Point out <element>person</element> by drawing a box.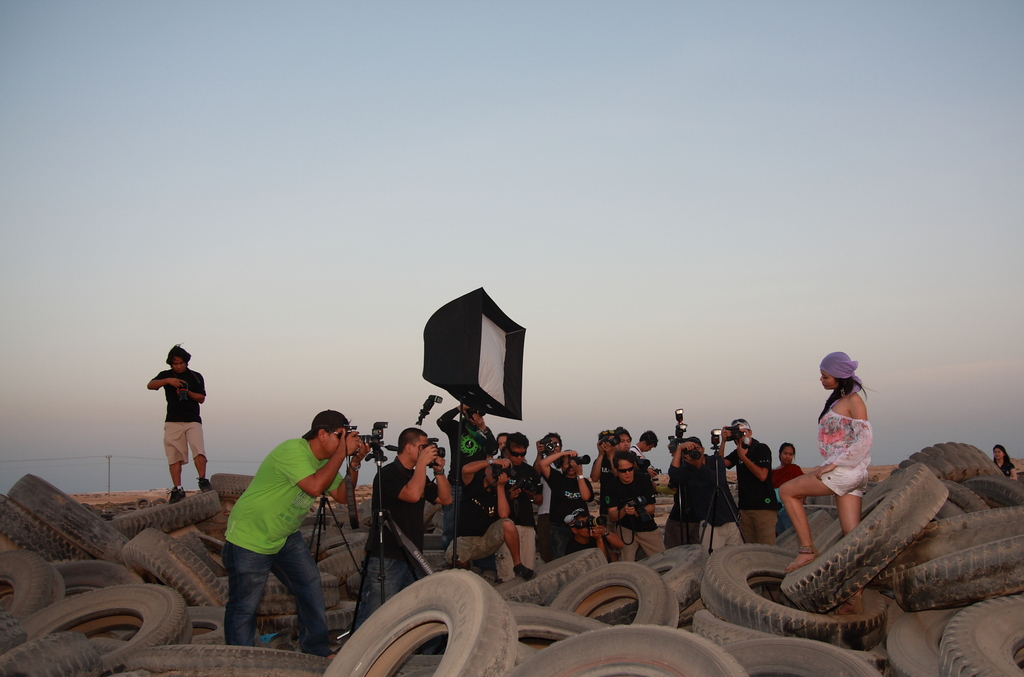
(left=350, top=429, right=455, bottom=630).
